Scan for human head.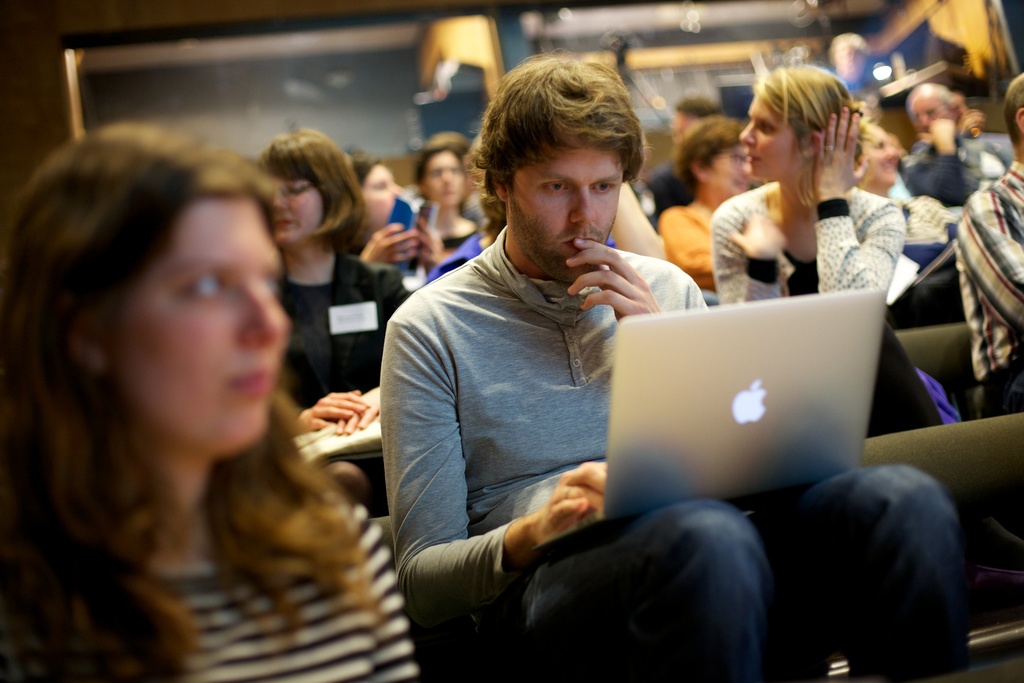
Scan result: (x1=414, y1=131, x2=467, y2=208).
